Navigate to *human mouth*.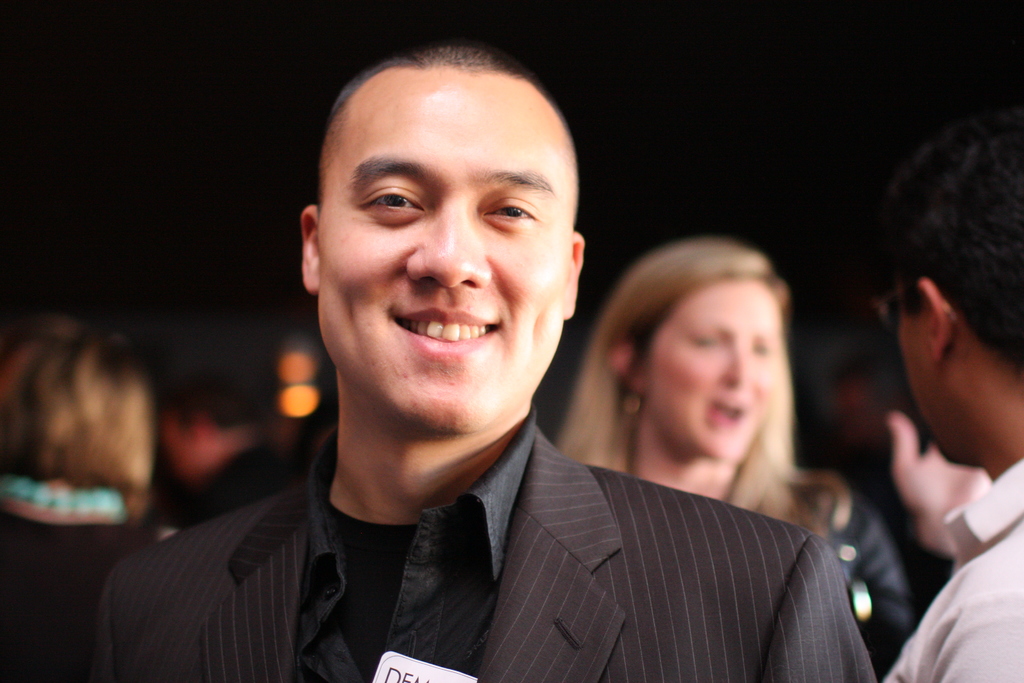
Navigation target: region(394, 308, 504, 359).
